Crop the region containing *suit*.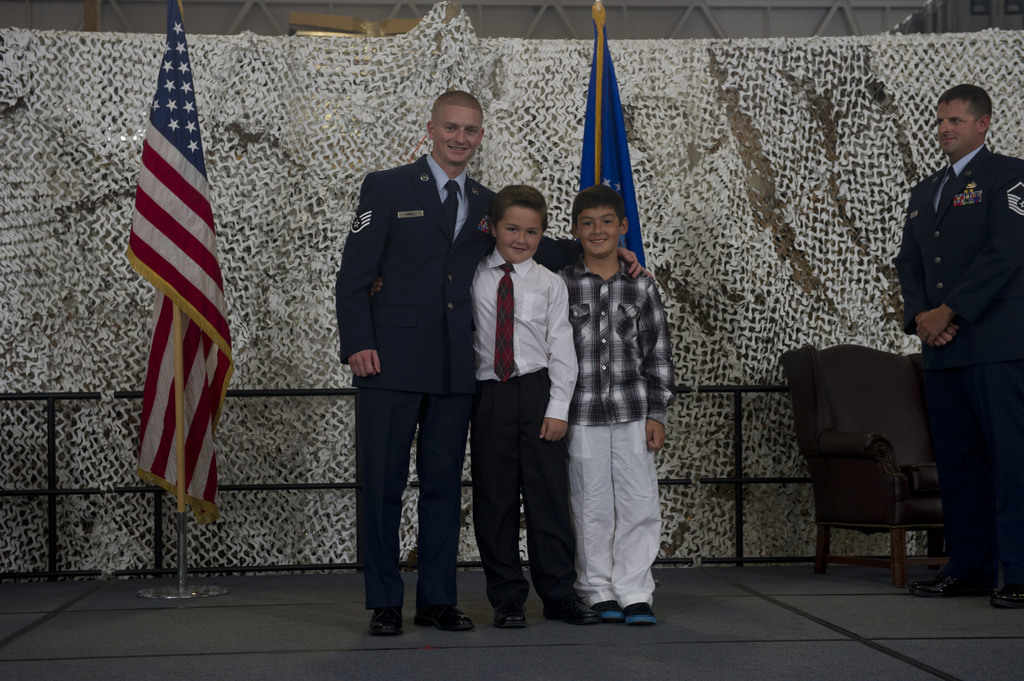
Crop region: crop(340, 79, 490, 616).
